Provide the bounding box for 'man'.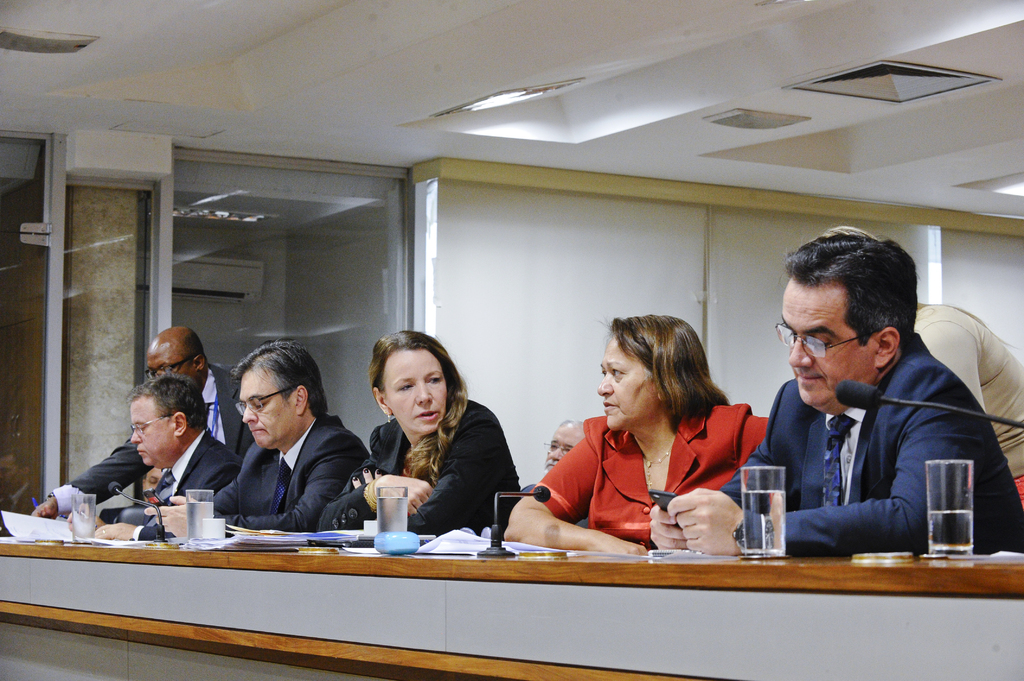
732,239,1006,573.
